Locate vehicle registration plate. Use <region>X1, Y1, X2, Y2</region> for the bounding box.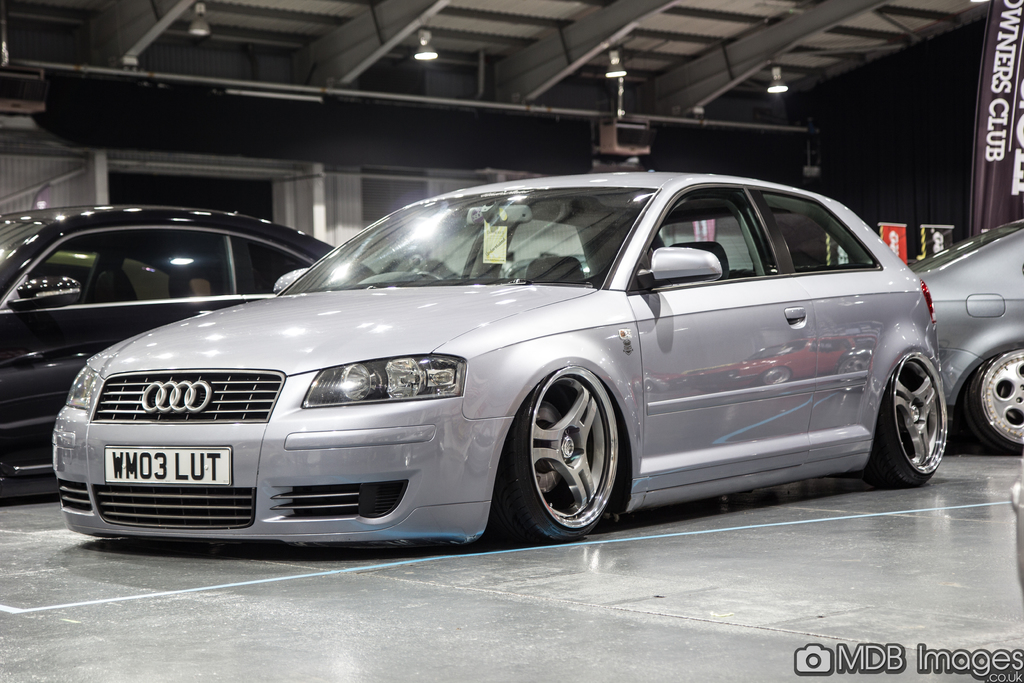
<region>102, 443, 232, 479</region>.
